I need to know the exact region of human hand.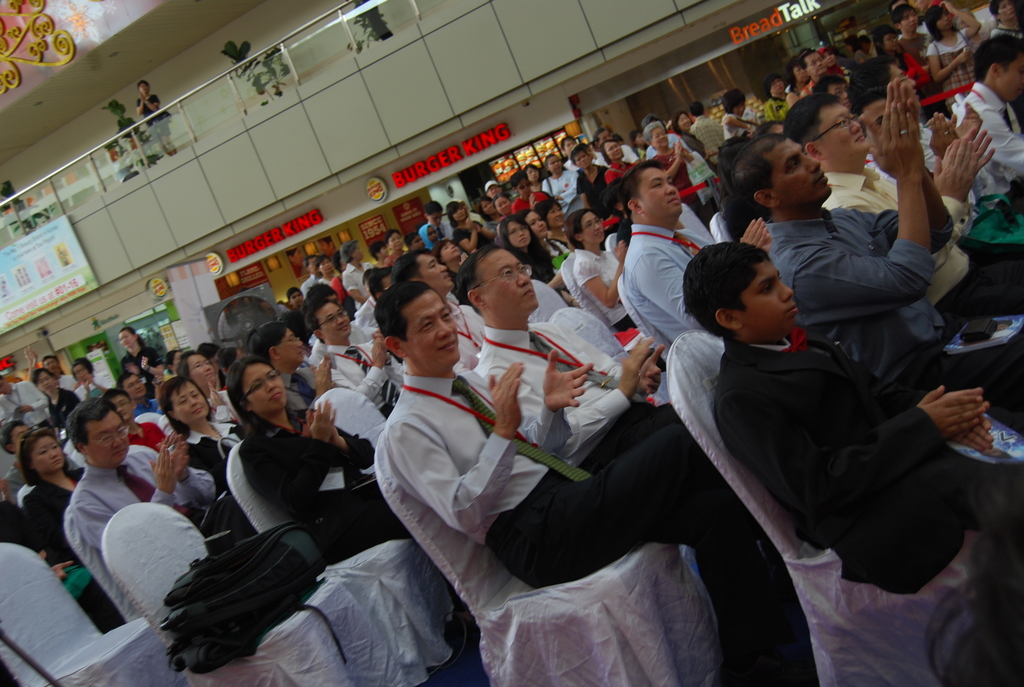
Region: (left=17, top=405, right=34, bottom=416).
